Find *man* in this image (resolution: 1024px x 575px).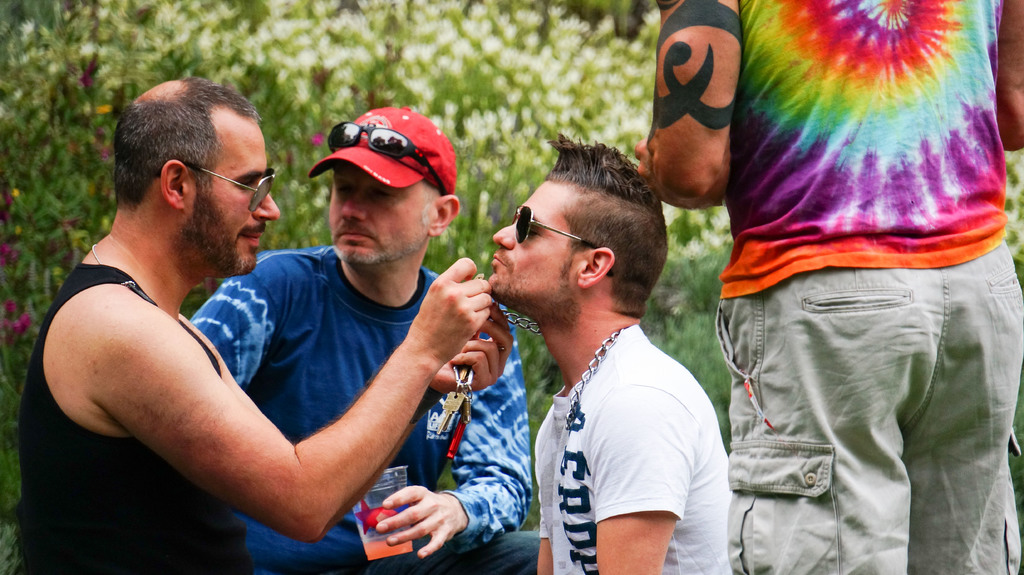
x1=486, y1=126, x2=735, y2=574.
